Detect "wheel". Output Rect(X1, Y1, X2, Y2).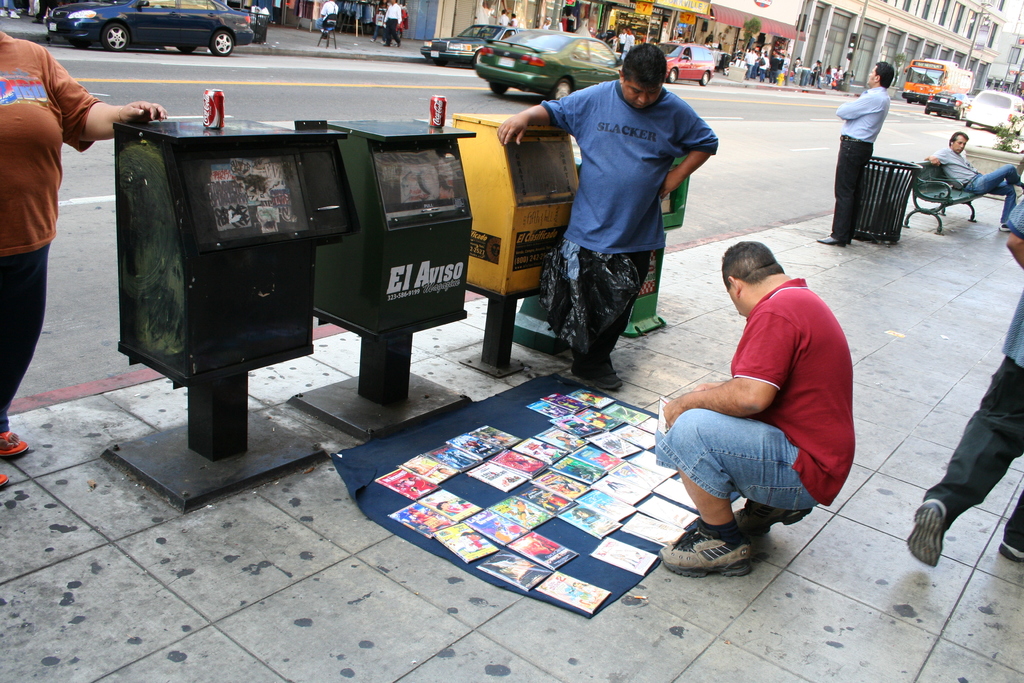
Rect(956, 108, 963, 119).
